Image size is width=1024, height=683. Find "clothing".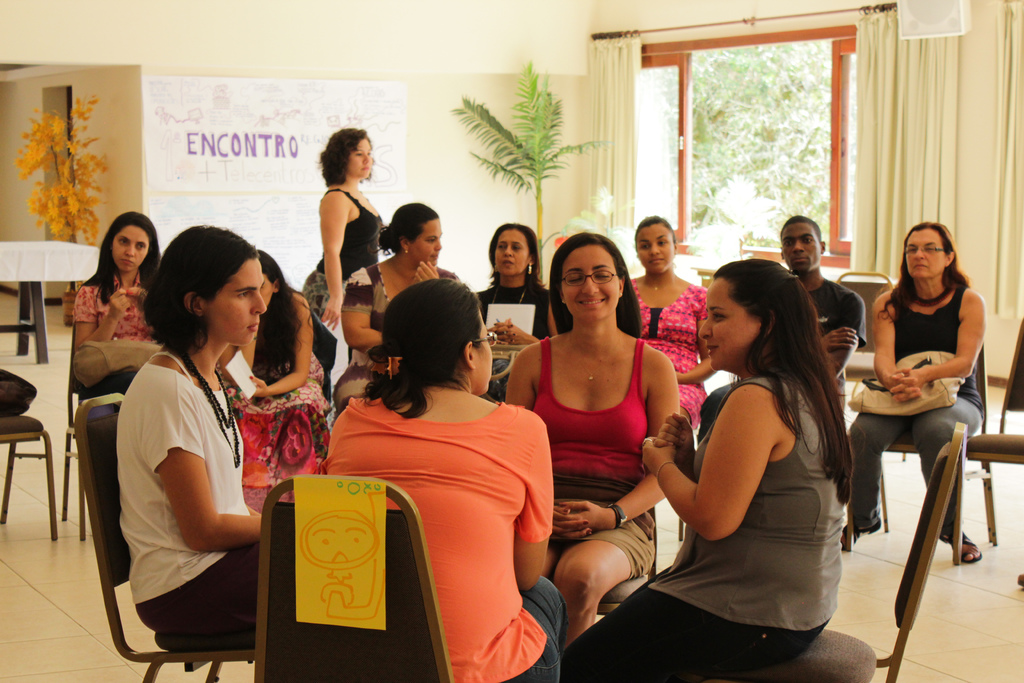
{"x1": 68, "y1": 269, "x2": 158, "y2": 402}.
